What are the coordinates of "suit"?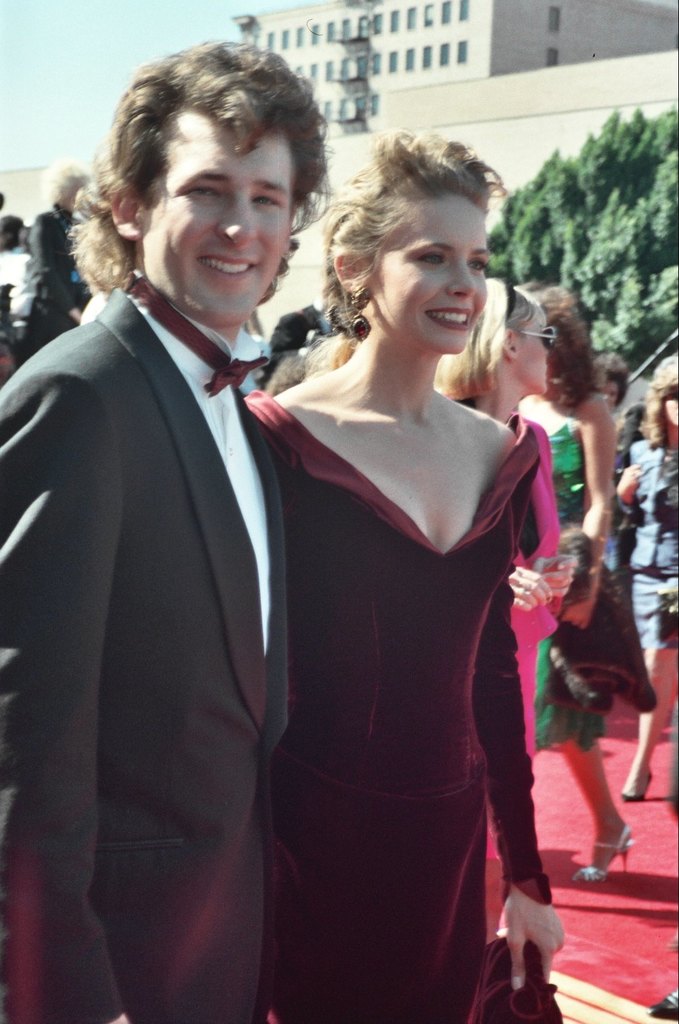
x1=16 y1=124 x2=307 y2=1000.
